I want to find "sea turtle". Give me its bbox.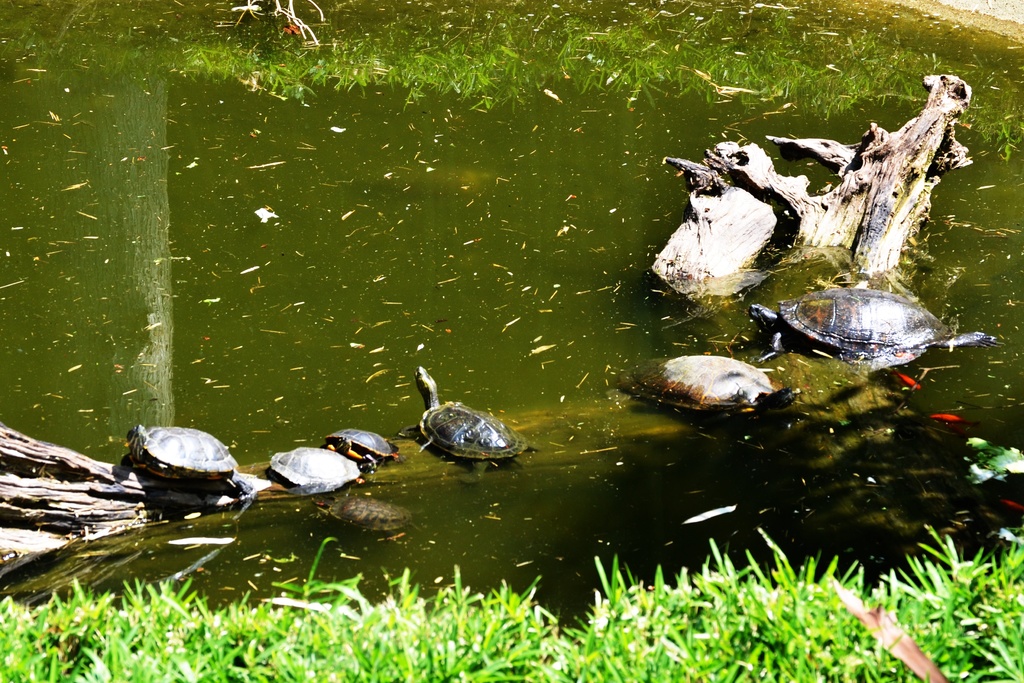
BBox(271, 441, 362, 488).
